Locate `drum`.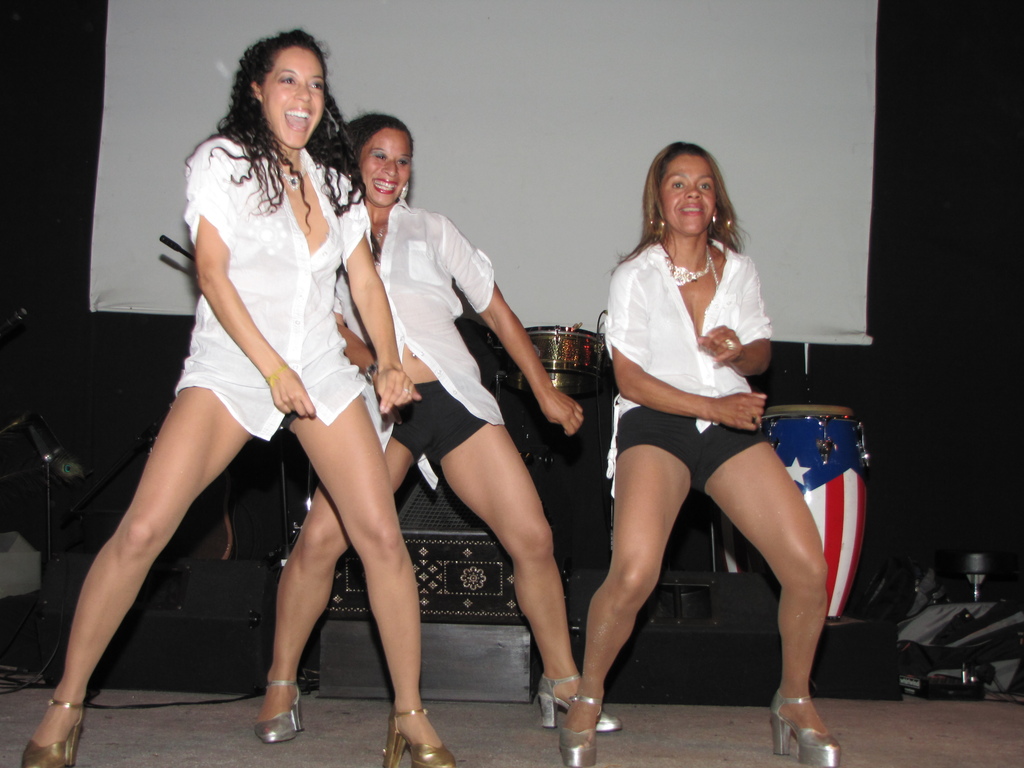
Bounding box: box(724, 404, 870, 623).
